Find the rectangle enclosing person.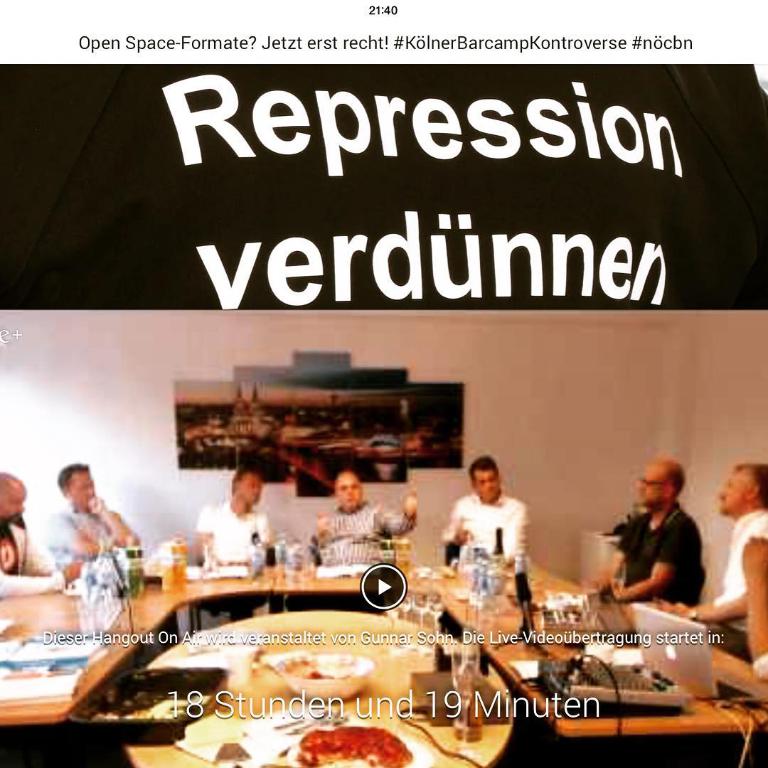
[x1=38, y1=459, x2=142, y2=577].
